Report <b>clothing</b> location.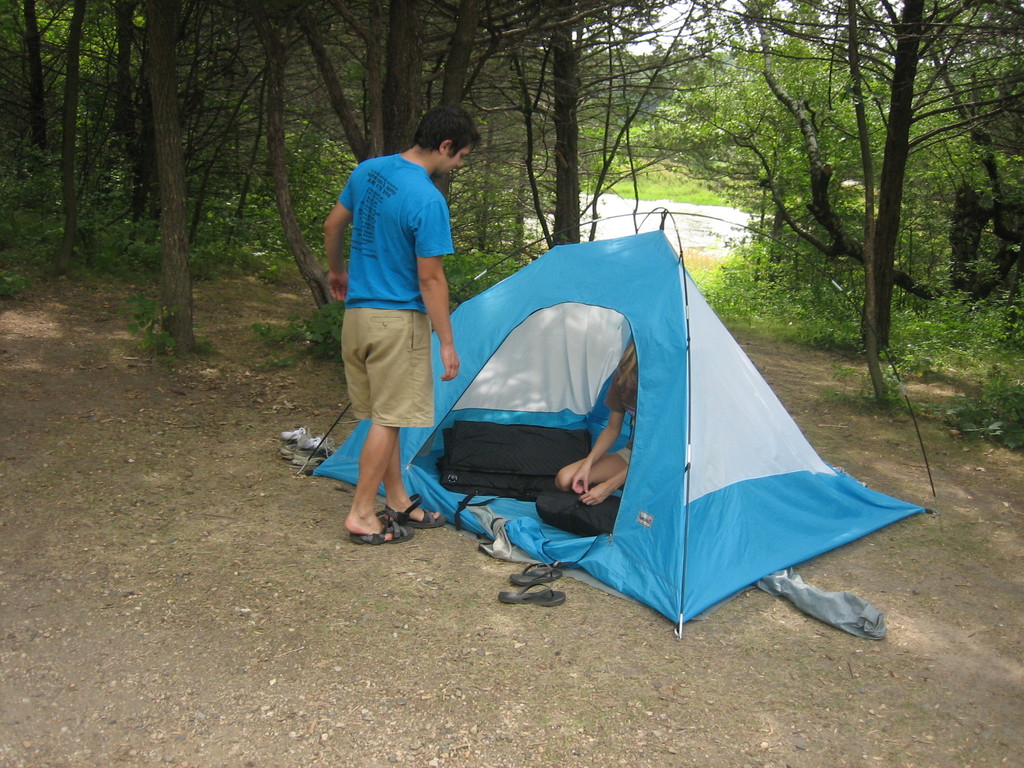
Report: {"x1": 346, "y1": 154, "x2": 465, "y2": 429}.
